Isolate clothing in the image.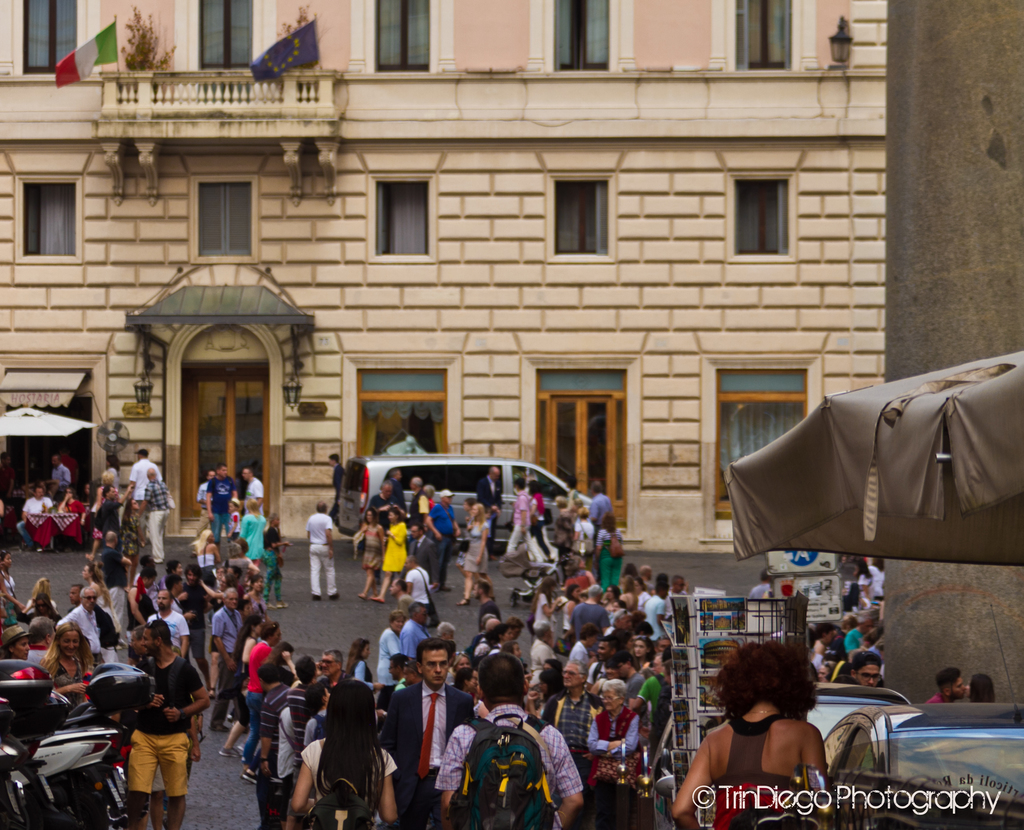
Isolated region: crop(813, 653, 831, 680).
